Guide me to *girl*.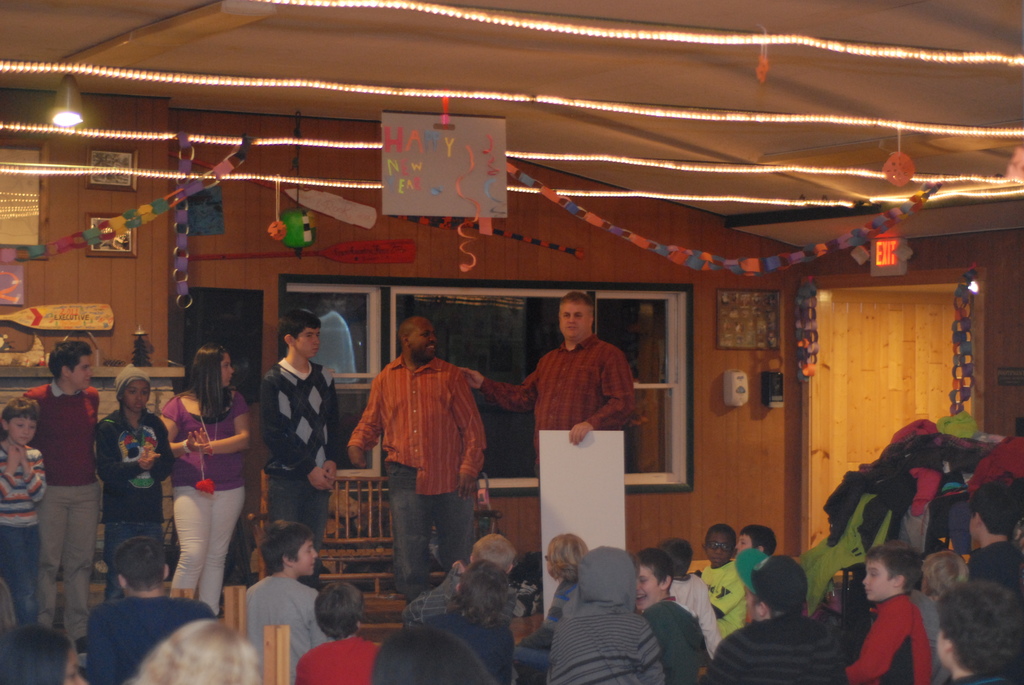
Guidance: rect(0, 399, 48, 625).
